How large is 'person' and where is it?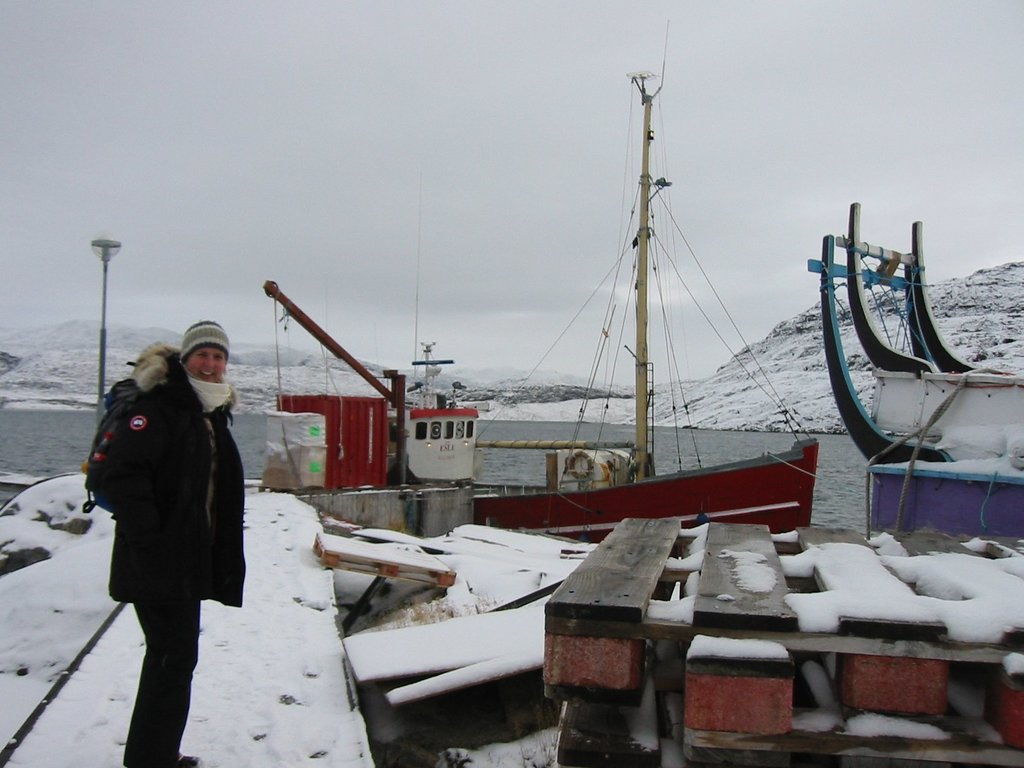
Bounding box: Rect(83, 315, 250, 767).
